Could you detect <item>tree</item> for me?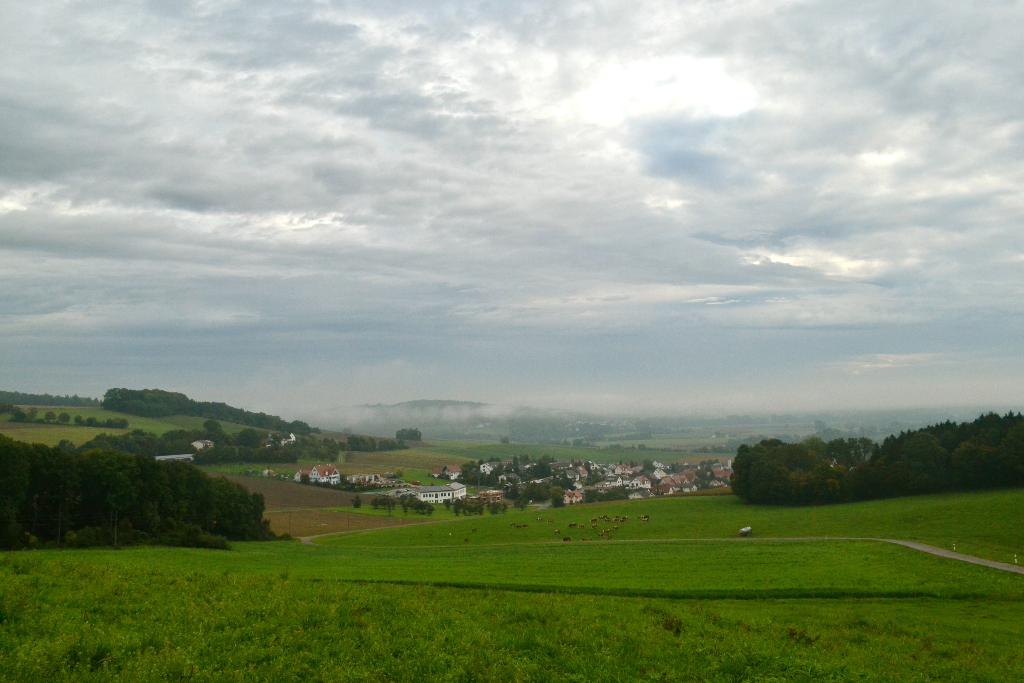
Detection result: 355 498 359 510.
